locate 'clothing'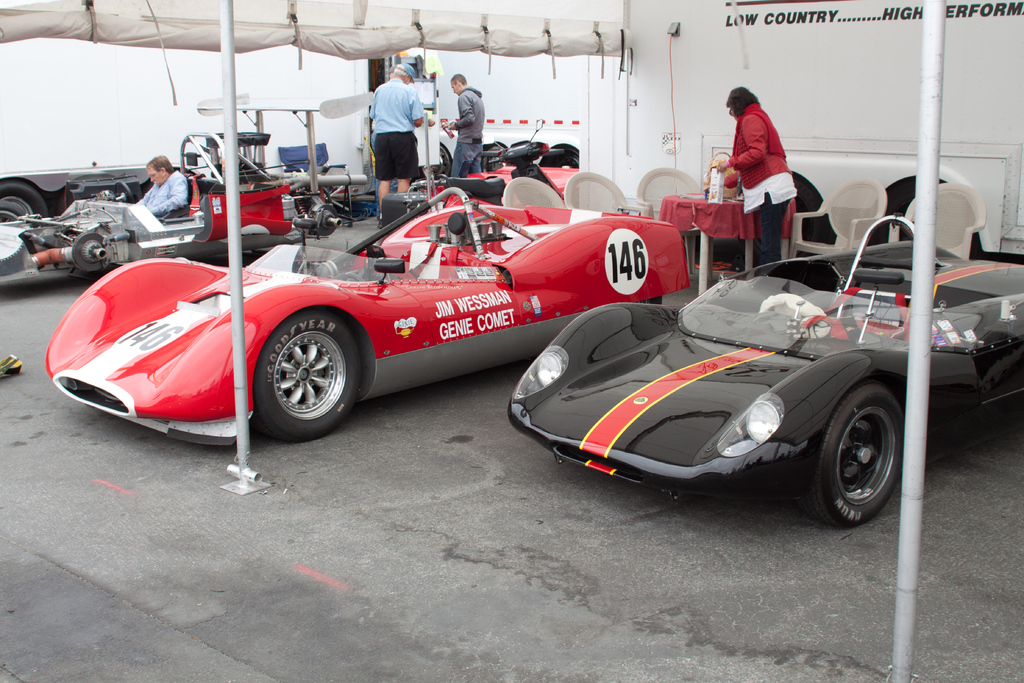
select_region(454, 135, 474, 177)
